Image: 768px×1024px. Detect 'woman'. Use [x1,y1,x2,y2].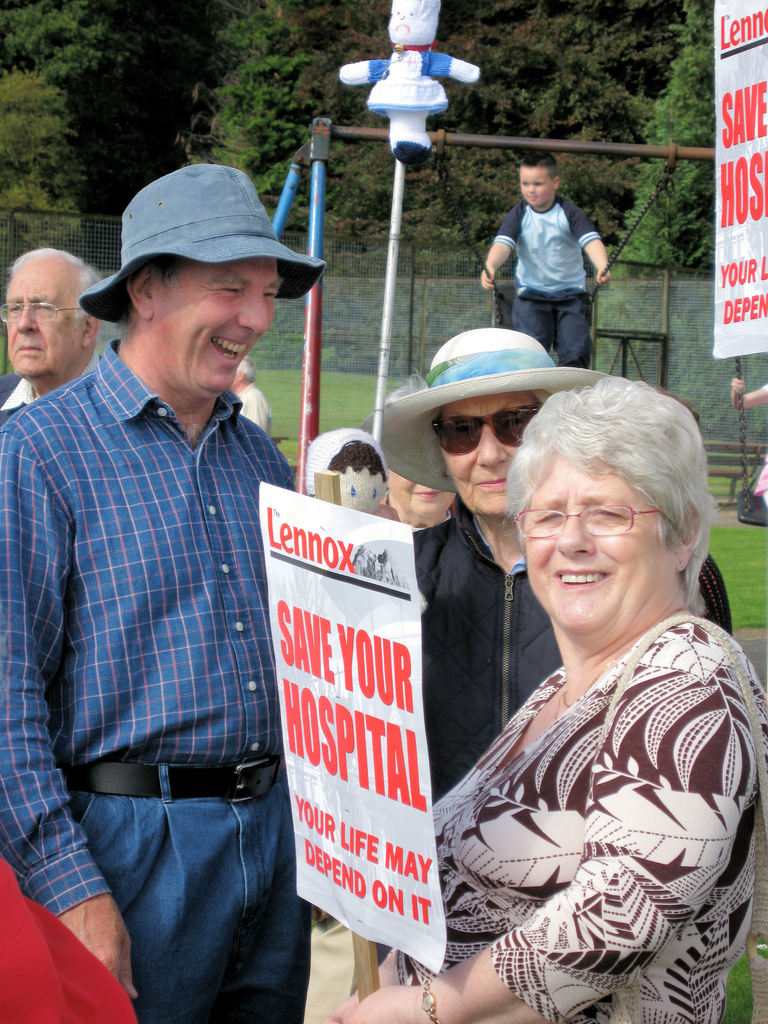
[338,326,735,983].
